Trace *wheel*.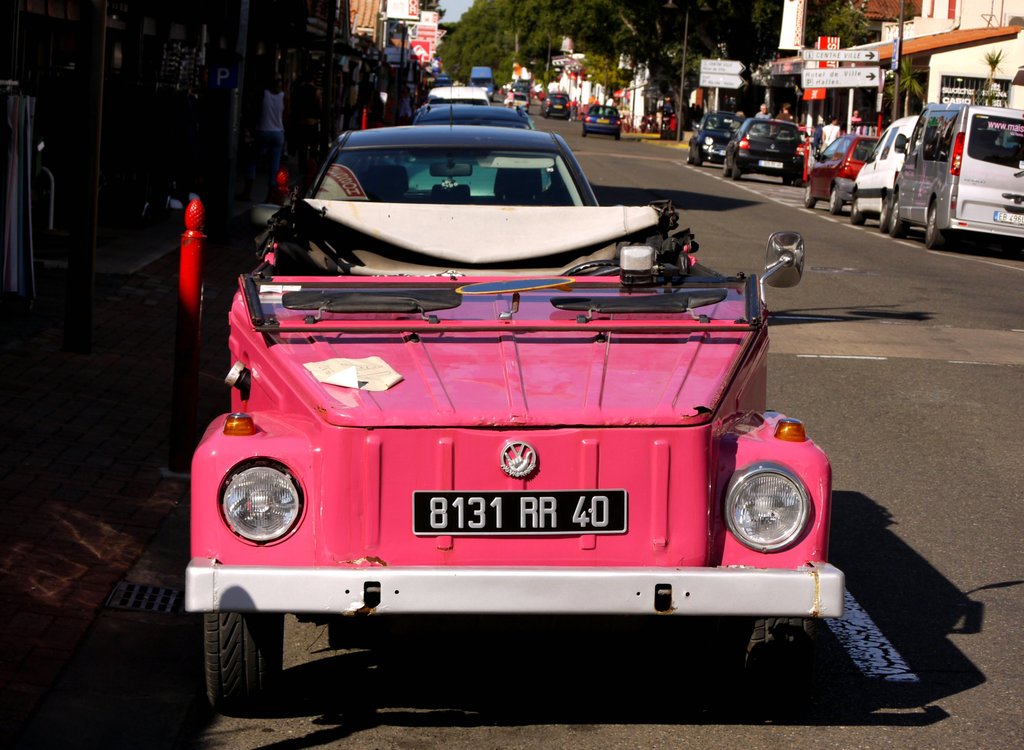
Traced to bbox=[581, 126, 588, 137].
